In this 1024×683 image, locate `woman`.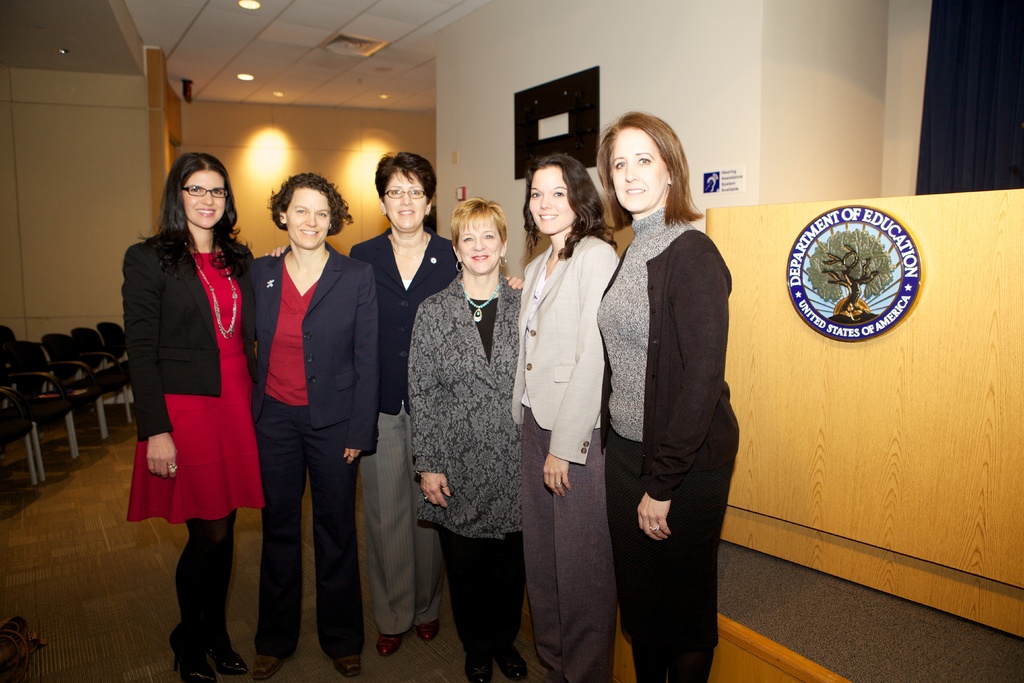
Bounding box: Rect(595, 108, 741, 682).
